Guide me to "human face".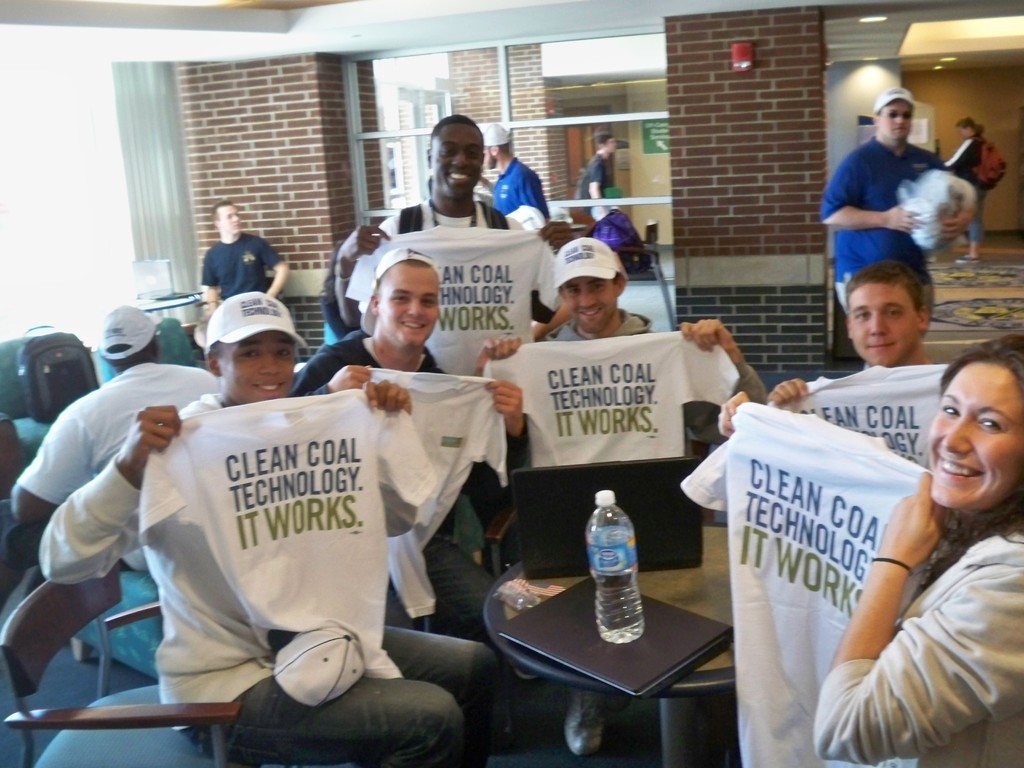
Guidance: <box>432,120,486,193</box>.
